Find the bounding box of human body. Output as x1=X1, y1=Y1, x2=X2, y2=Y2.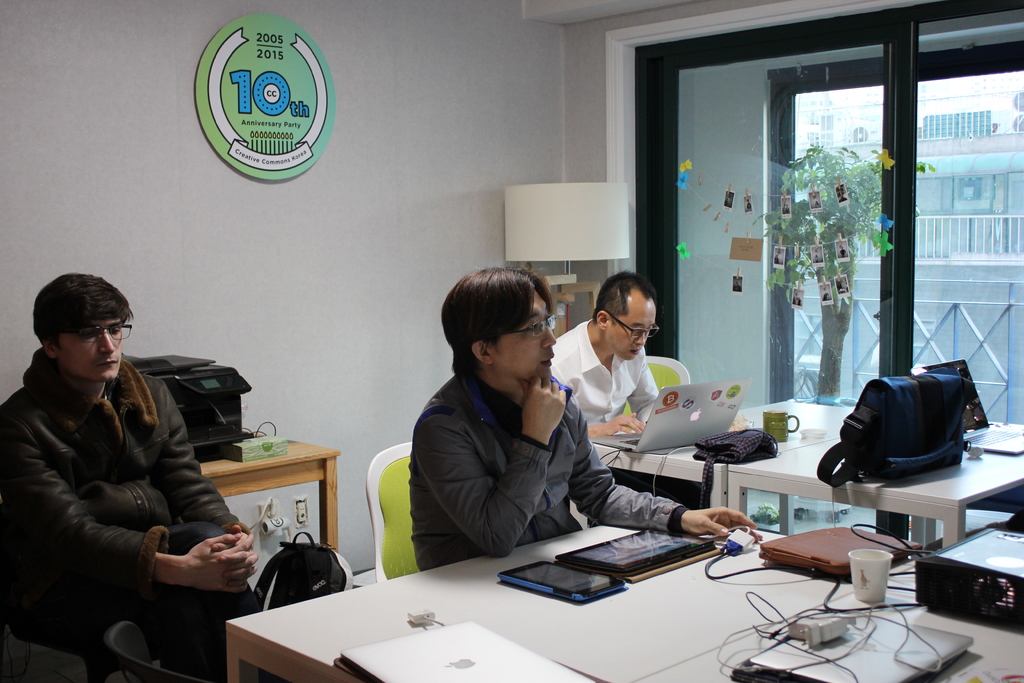
x1=21, y1=288, x2=241, y2=664.
